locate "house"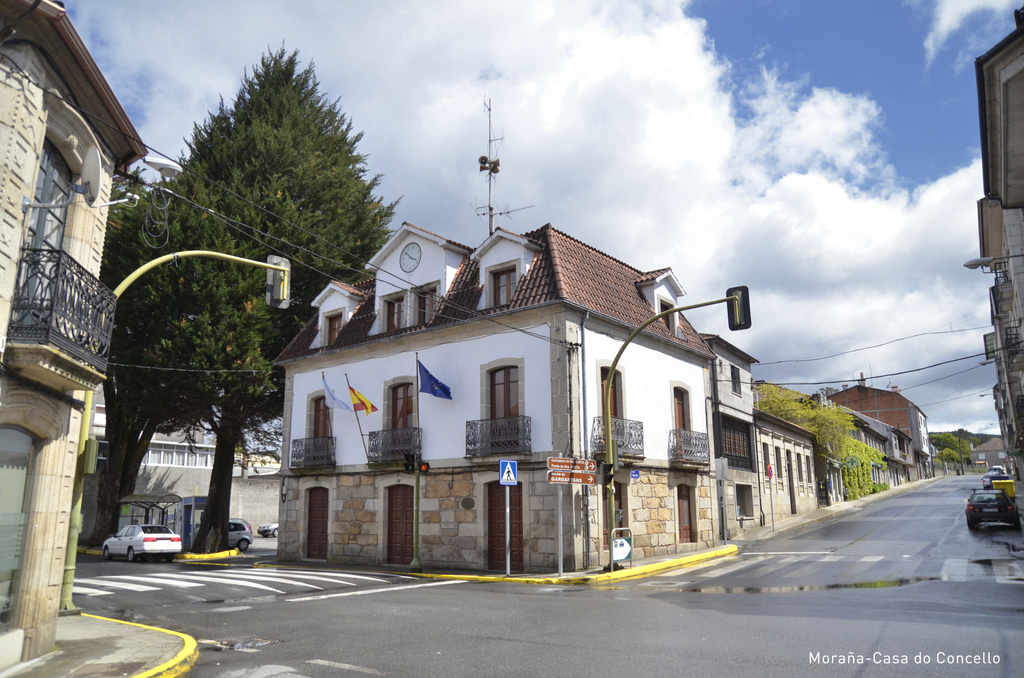
<region>977, 2, 1023, 529</region>
